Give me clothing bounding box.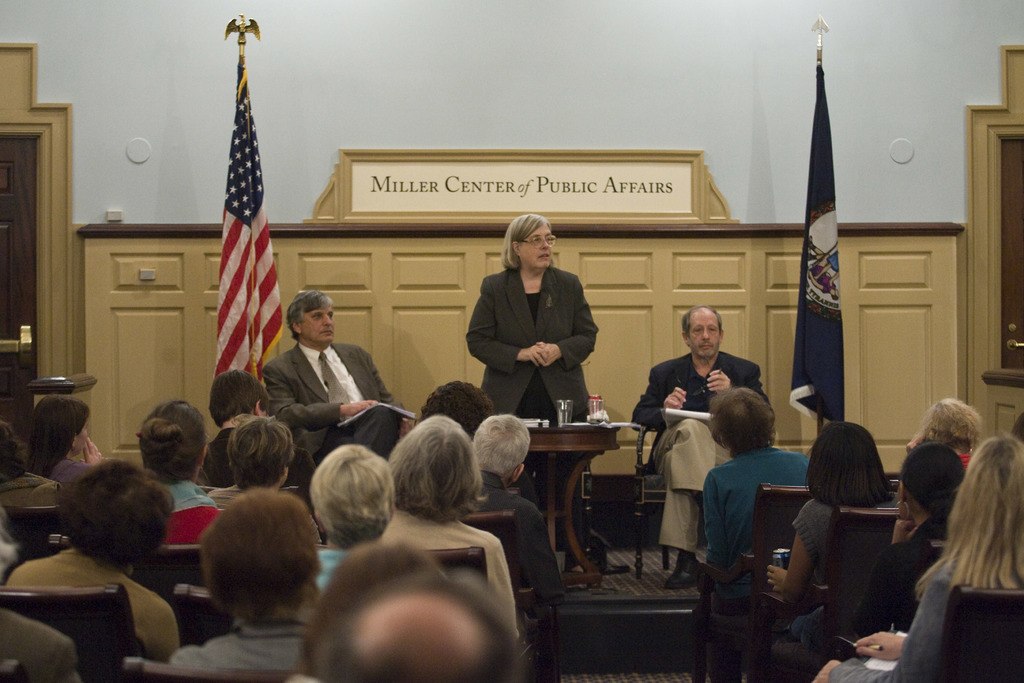
[628, 352, 770, 556].
